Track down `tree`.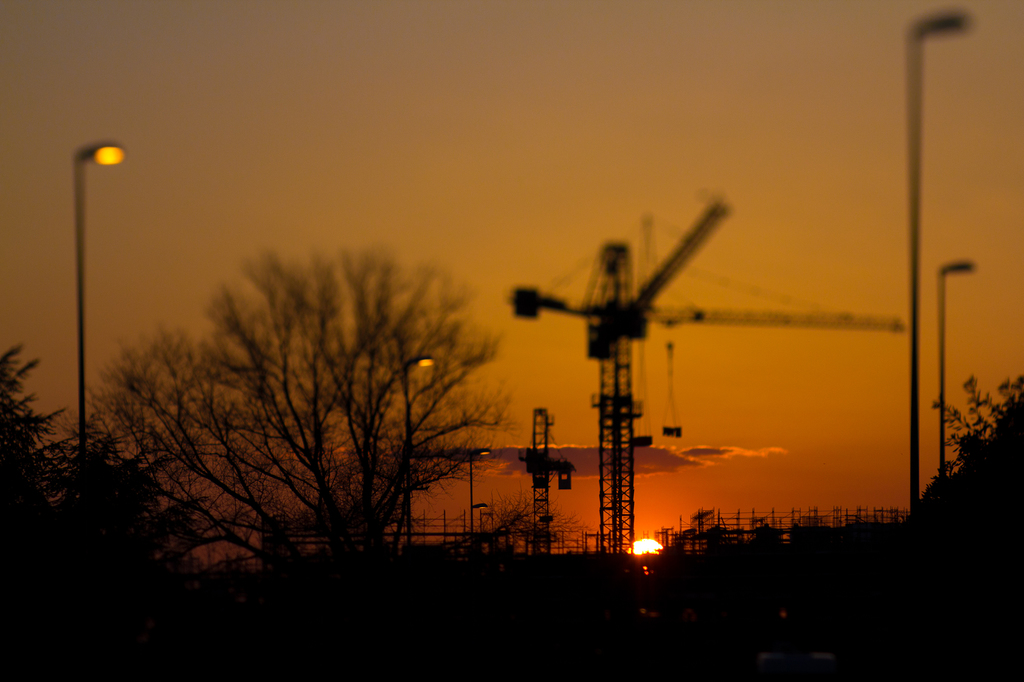
Tracked to [x1=132, y1=232, x2=495, y2=564].
